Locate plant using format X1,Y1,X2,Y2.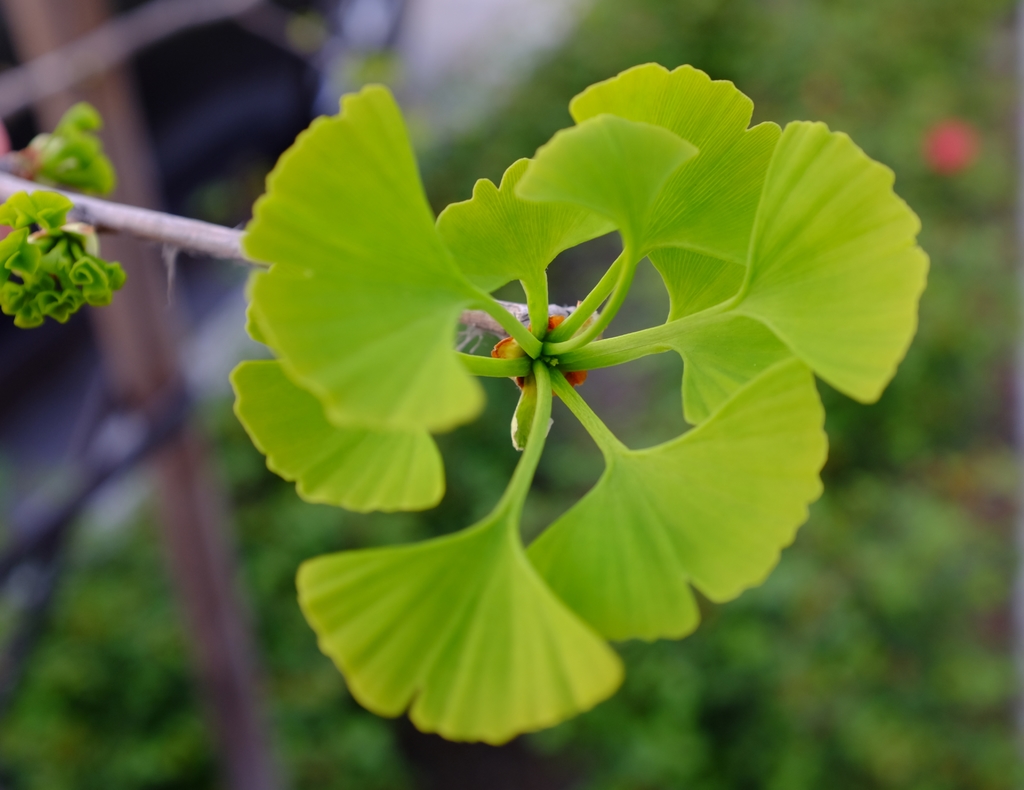
116,0,961,786.
